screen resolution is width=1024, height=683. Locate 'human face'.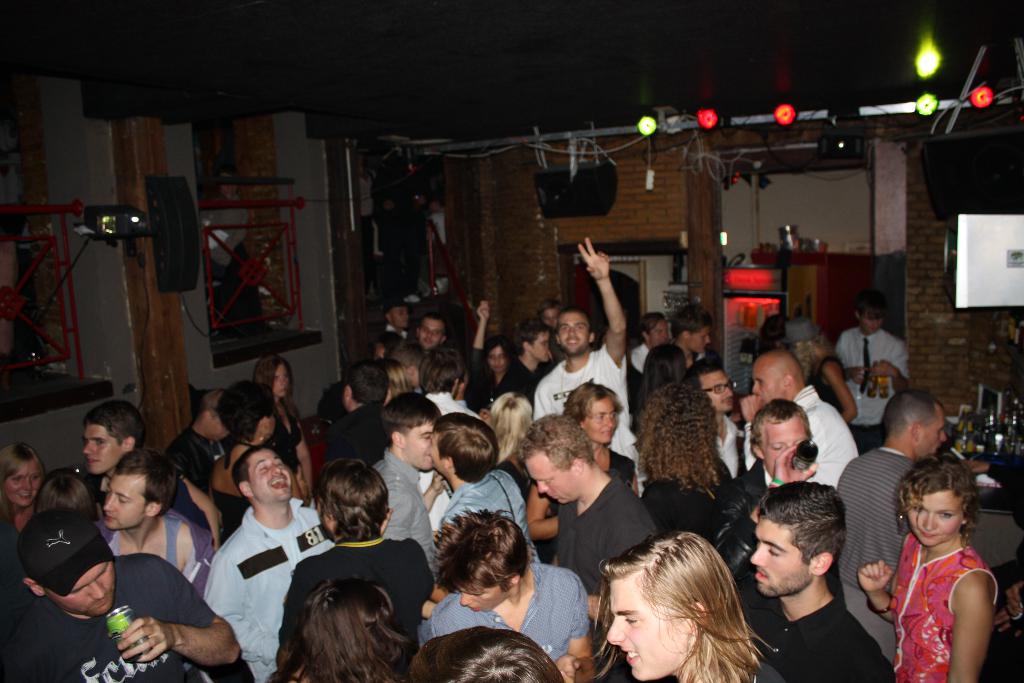
(left=698, top=368, right=736, bottom=415).
